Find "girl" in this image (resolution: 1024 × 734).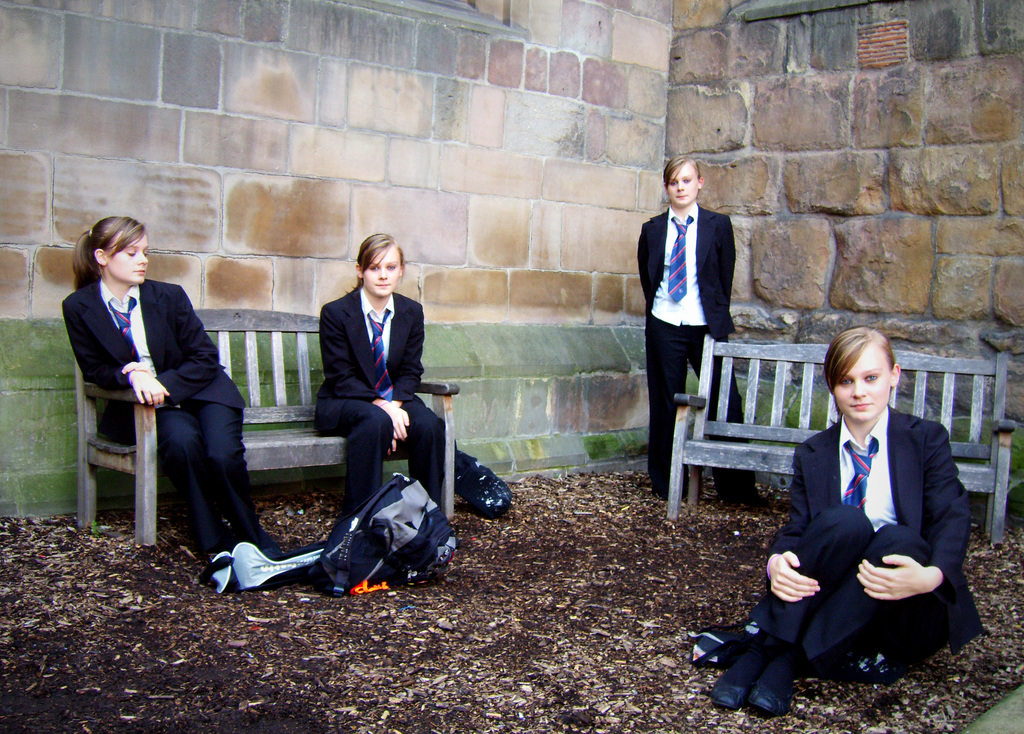
314, 231, 455, 521.
